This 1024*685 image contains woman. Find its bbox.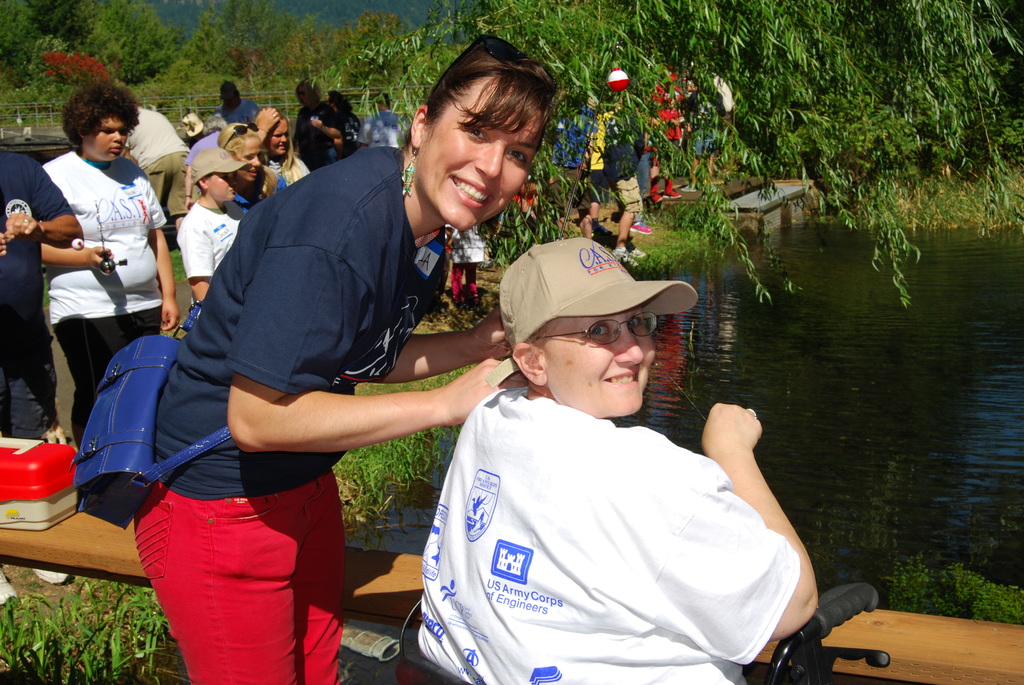
detection(252, 111, 314, 184).
